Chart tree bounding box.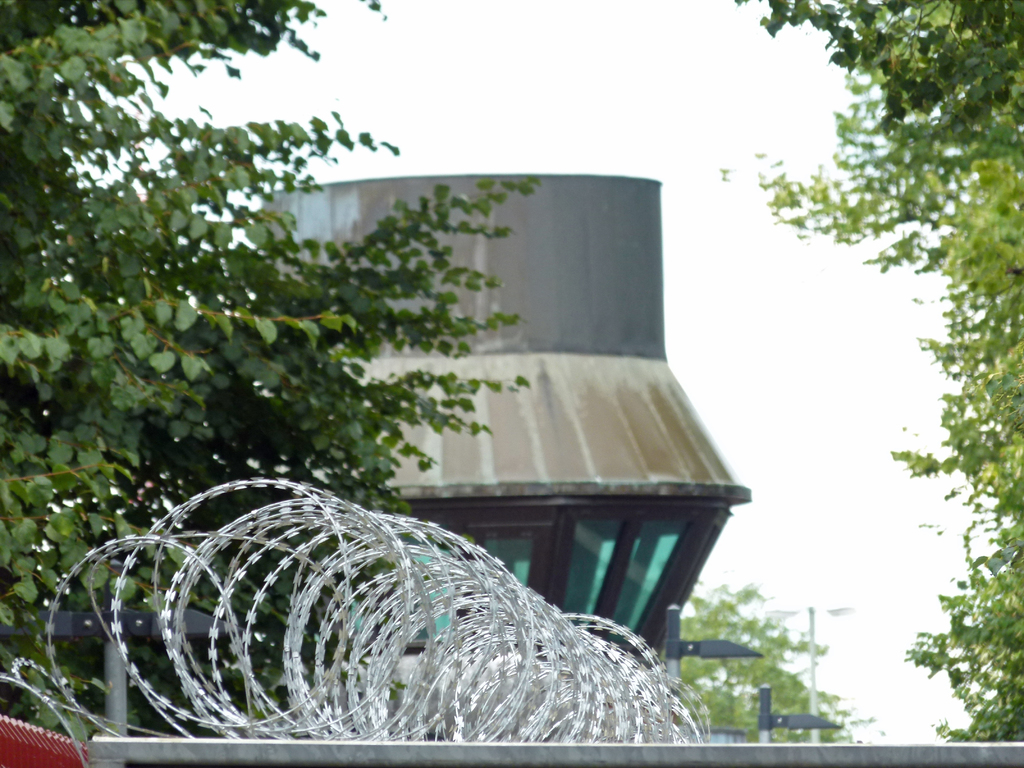
Charted: 657, 579, 876, 746.
